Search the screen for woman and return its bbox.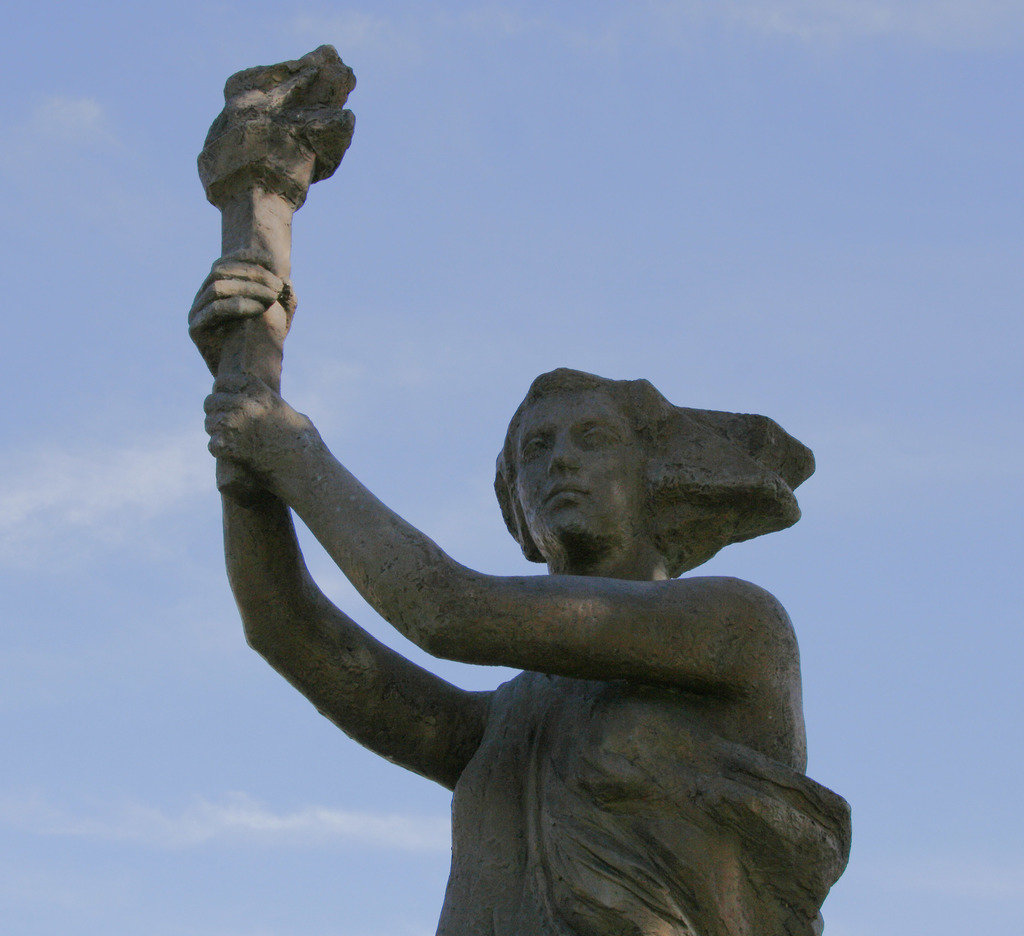
Found: x1=176 y1=261 x2=821 y2=935.
